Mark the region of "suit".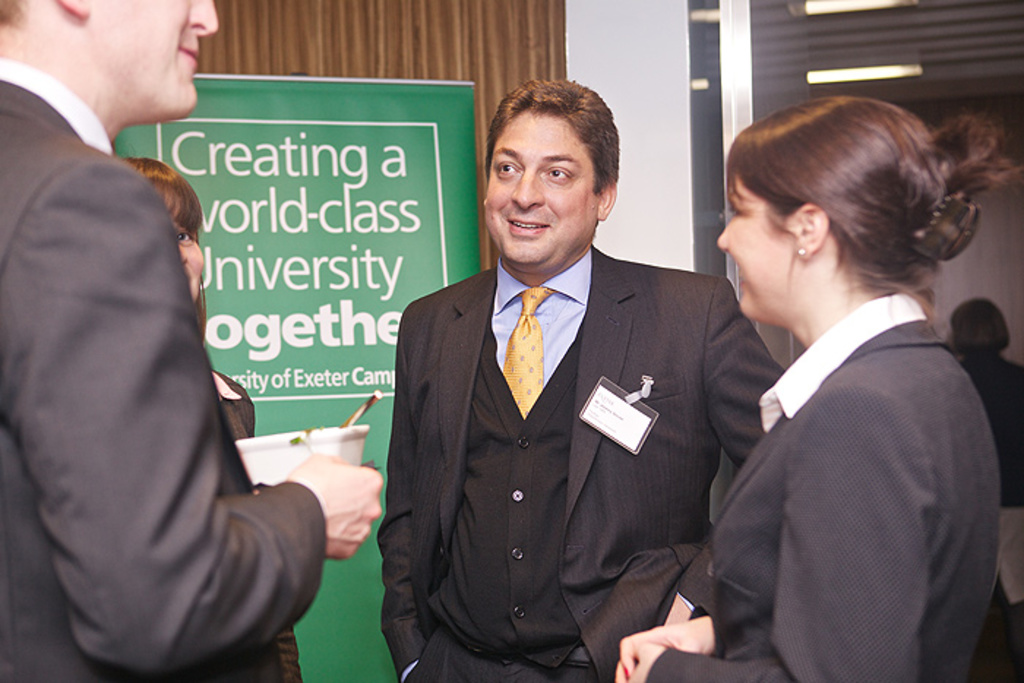
Region: [left=373, top=140, right=775, bottom=668].
